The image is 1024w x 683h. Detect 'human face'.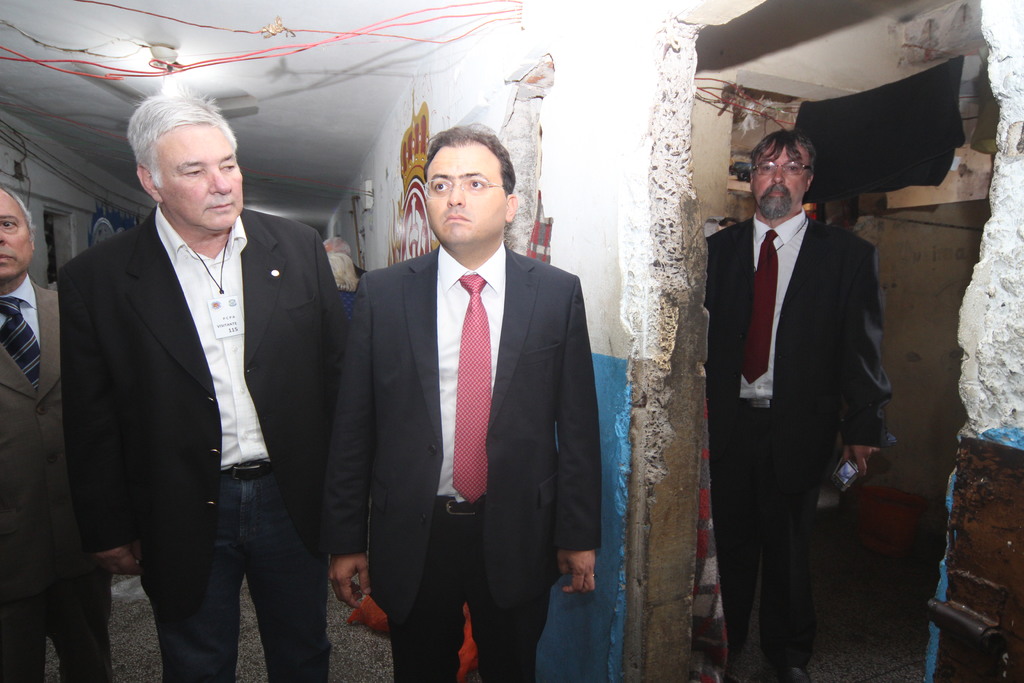
Detection: [x1=0, y1=188, x2=36, y2=286].
